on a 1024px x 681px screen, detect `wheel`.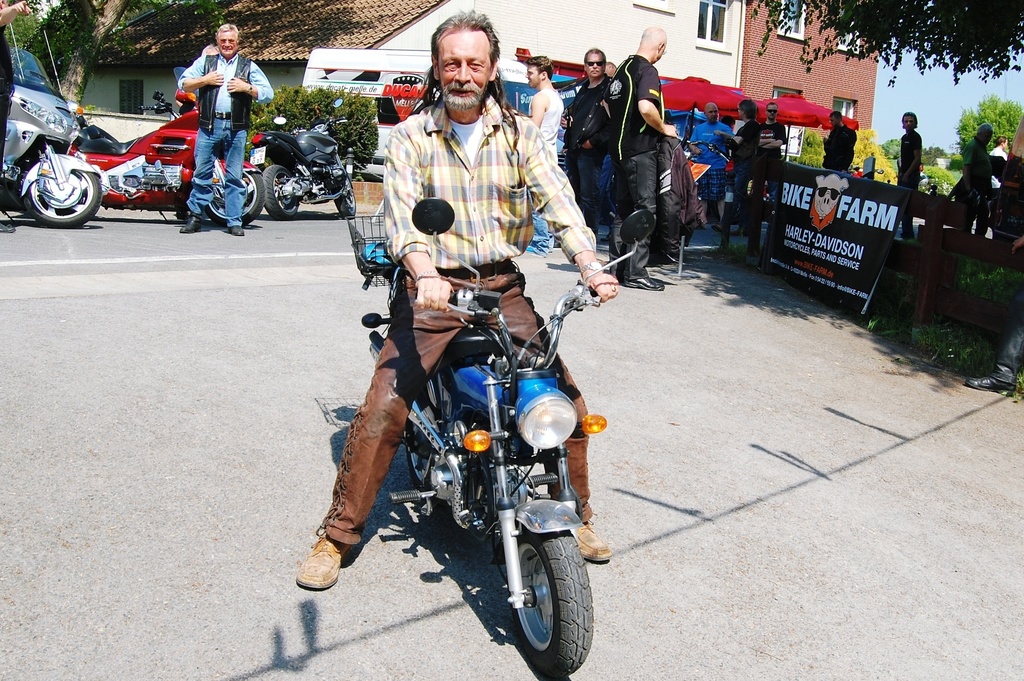
259, 166, 298, 220.
